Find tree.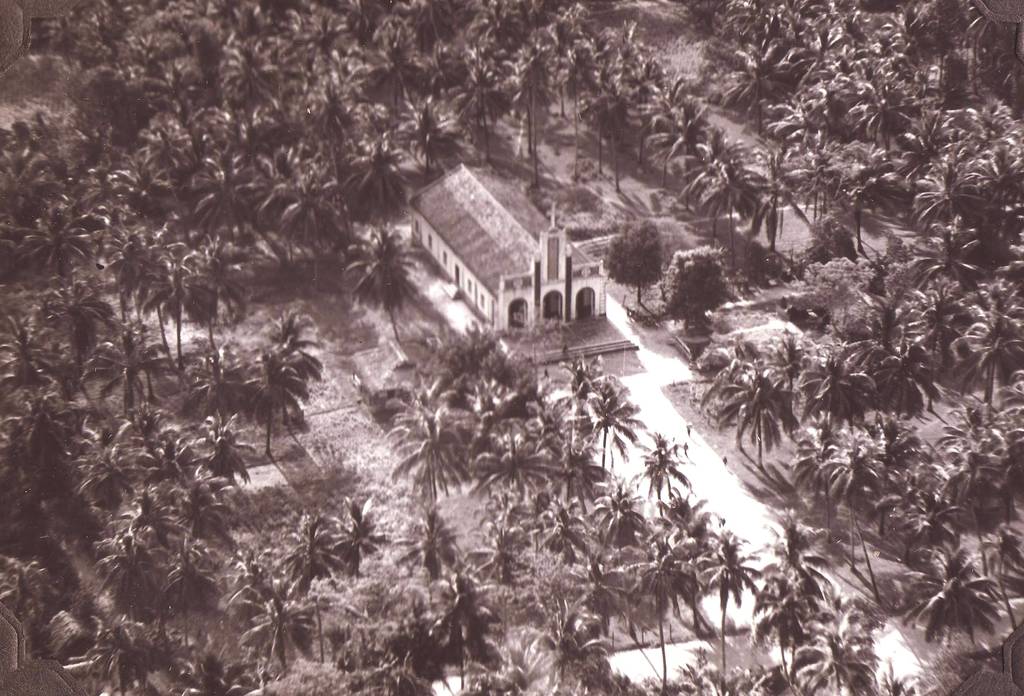
<box>68,127,129,211</box>.
